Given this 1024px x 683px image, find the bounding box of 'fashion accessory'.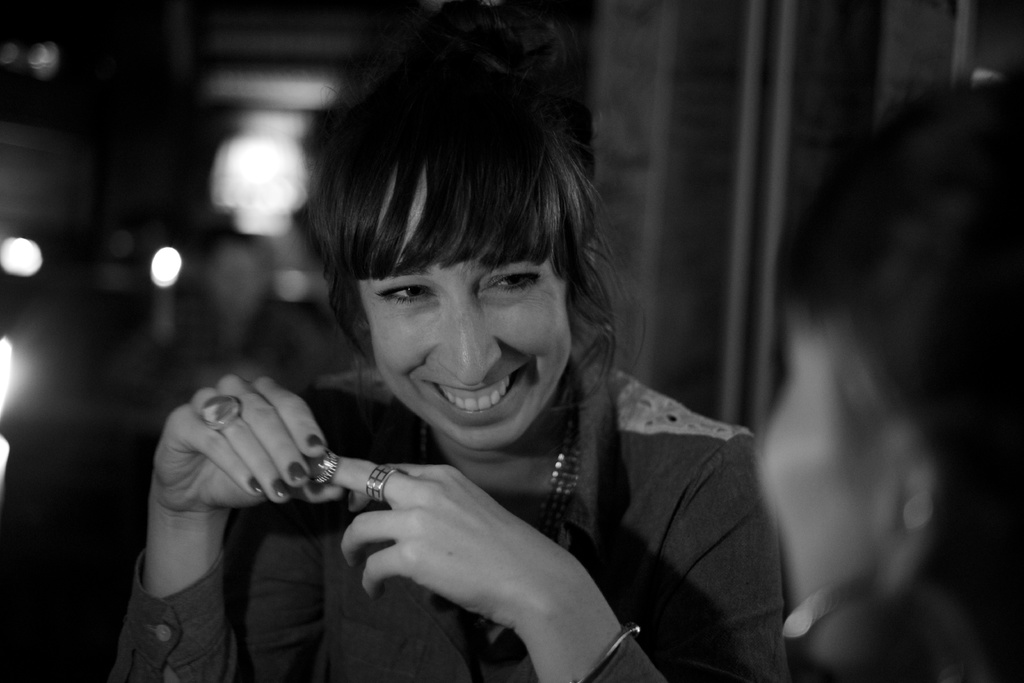
309/445/340/483.
